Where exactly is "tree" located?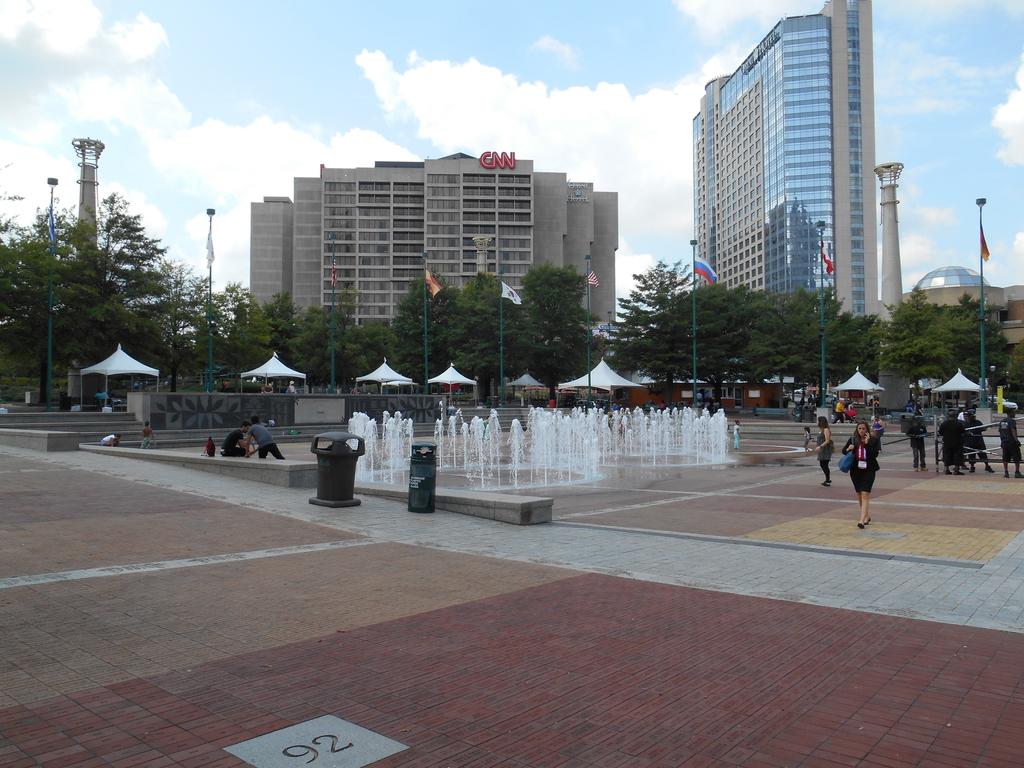
Its bounding box is 87 186 175 403.
